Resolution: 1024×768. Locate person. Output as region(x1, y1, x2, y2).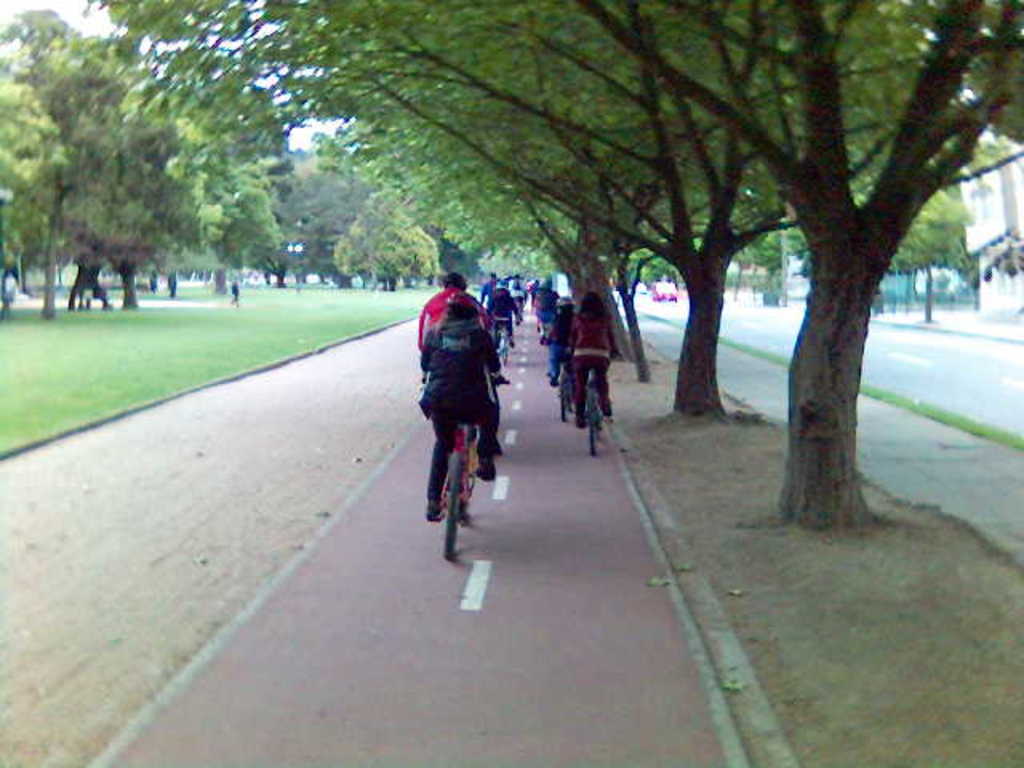
region(411, 288, 502, 512).
